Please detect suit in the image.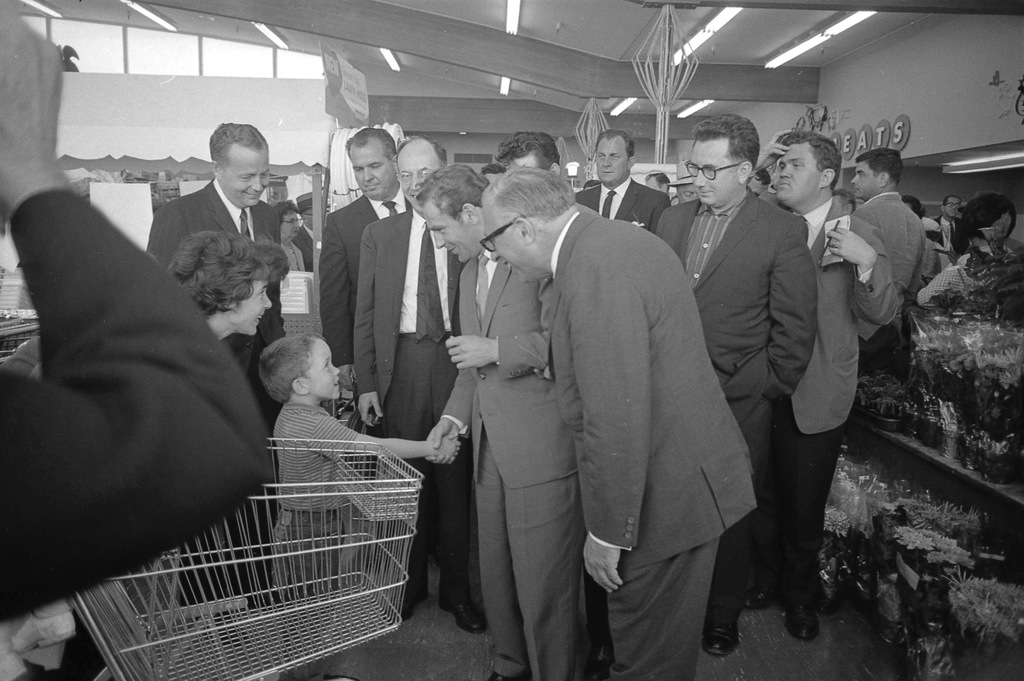
(x1=141, y1=176, x2=285, y2=377).
